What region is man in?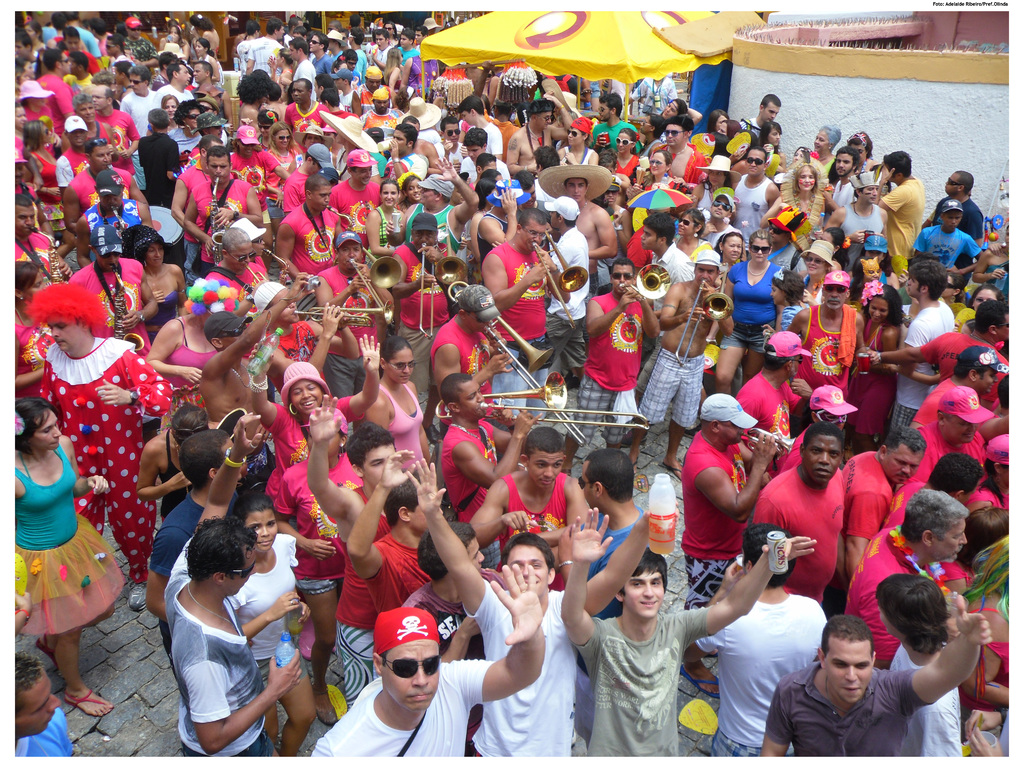
rect(244, 13, 290, 75).
